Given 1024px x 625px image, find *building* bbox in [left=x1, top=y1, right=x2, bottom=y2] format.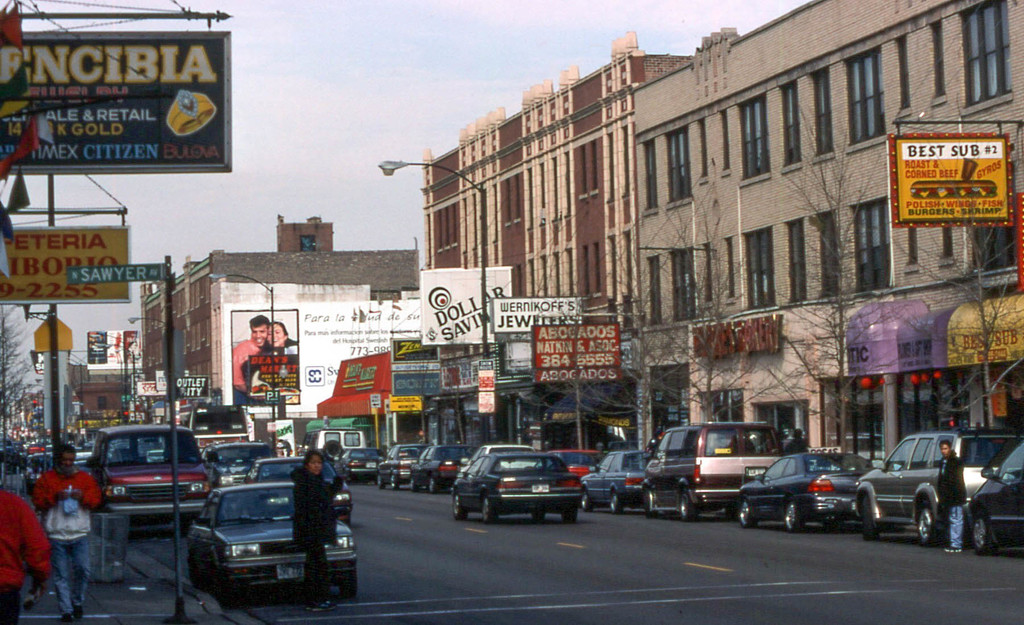
[left=139, top=215, right=412, bottom=416].
